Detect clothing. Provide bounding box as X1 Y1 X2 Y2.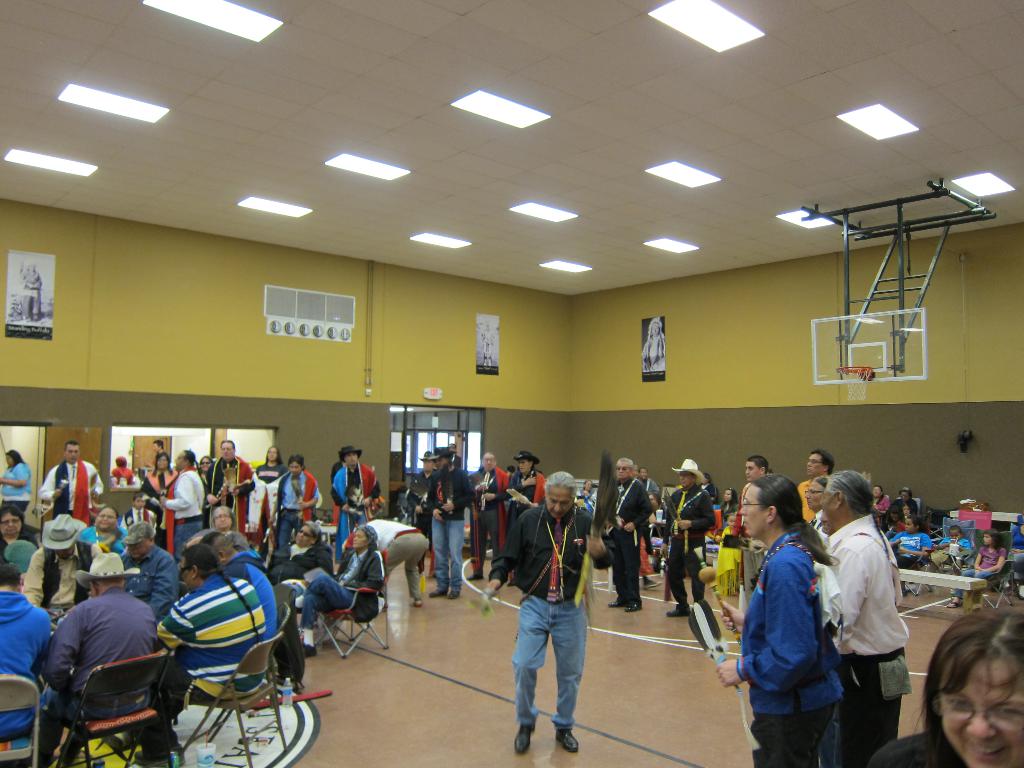
609 472 653 605.
